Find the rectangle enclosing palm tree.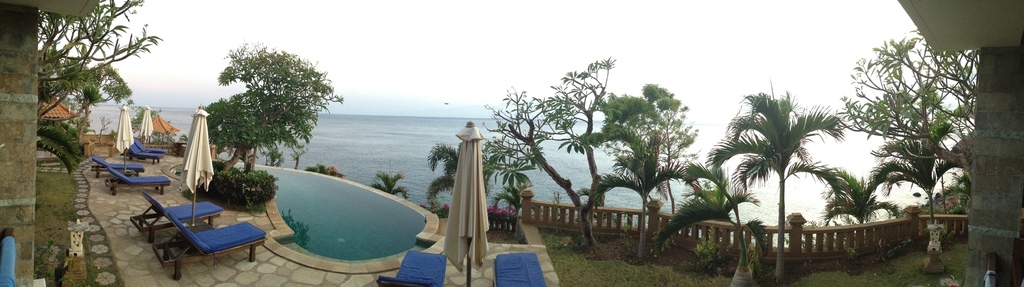
bbox=[602, 84, 687, 252].
